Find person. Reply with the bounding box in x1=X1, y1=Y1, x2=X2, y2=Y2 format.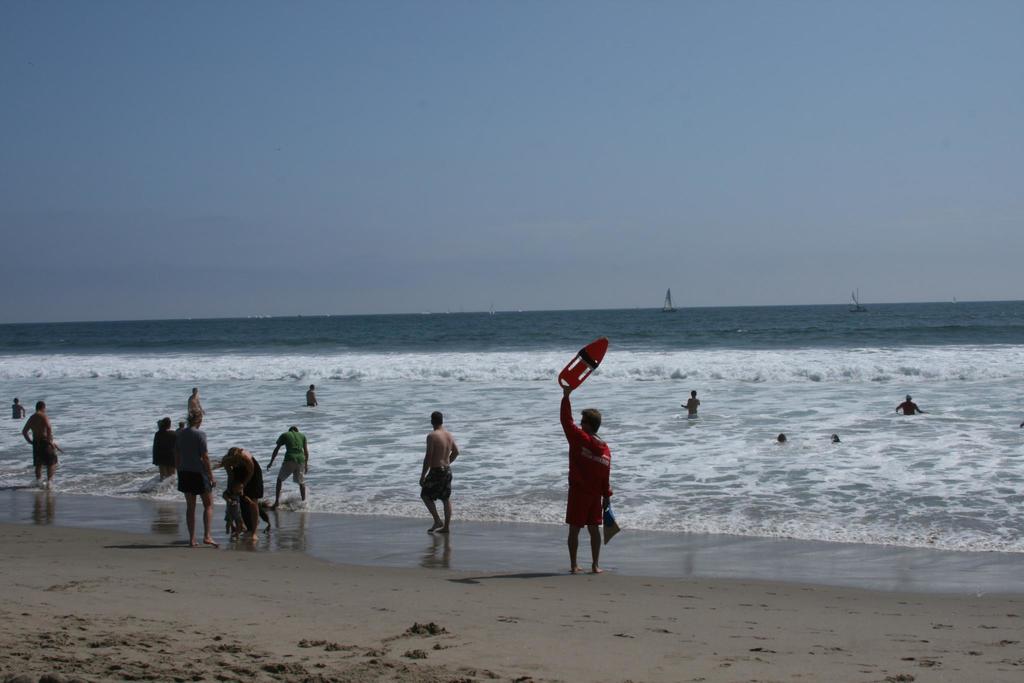
x1=303, y1=382, x2=318, y2=415.
